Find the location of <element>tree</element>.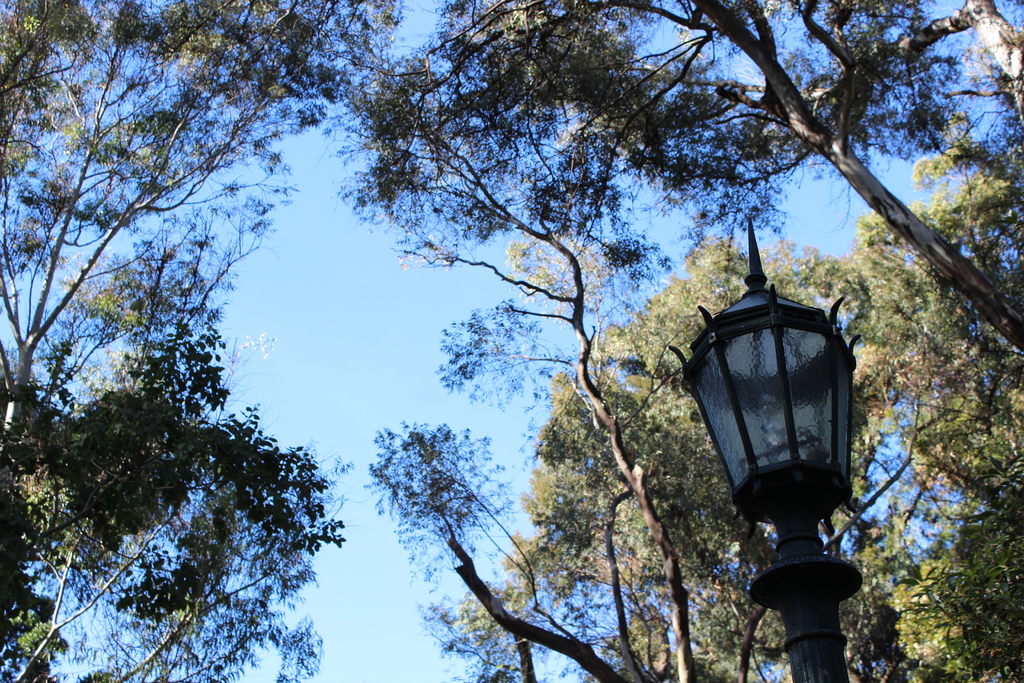
Location: (0, 0, 401, 682).
